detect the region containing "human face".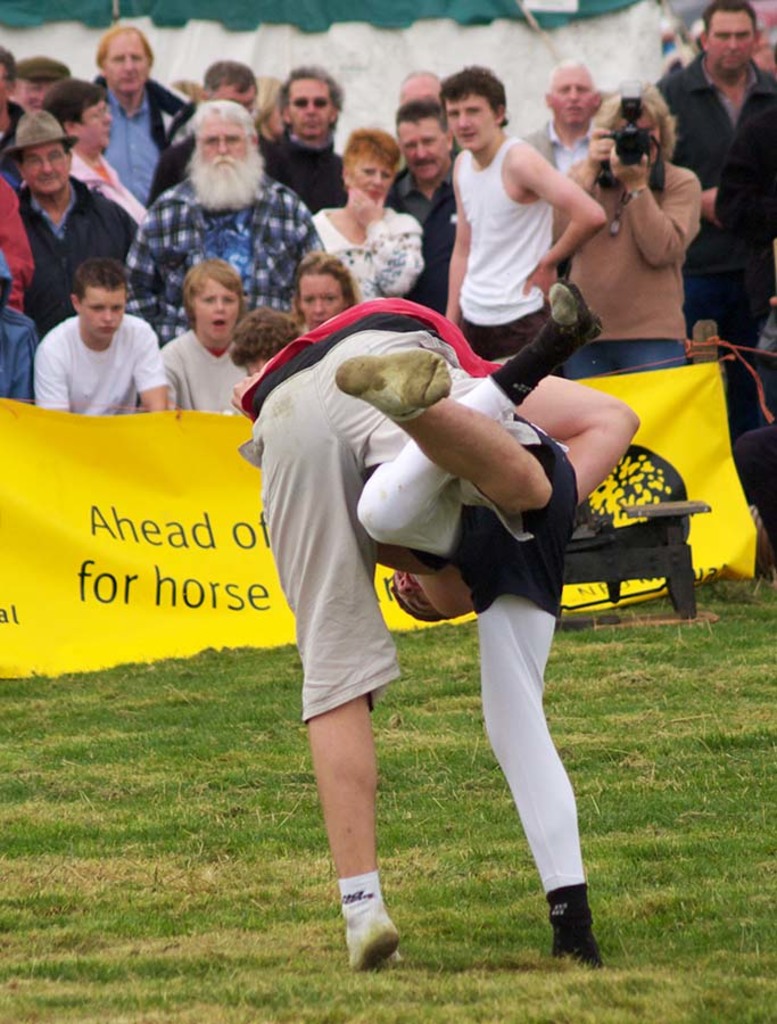
[x1=84, y1=99, x2=114, y2=149].
